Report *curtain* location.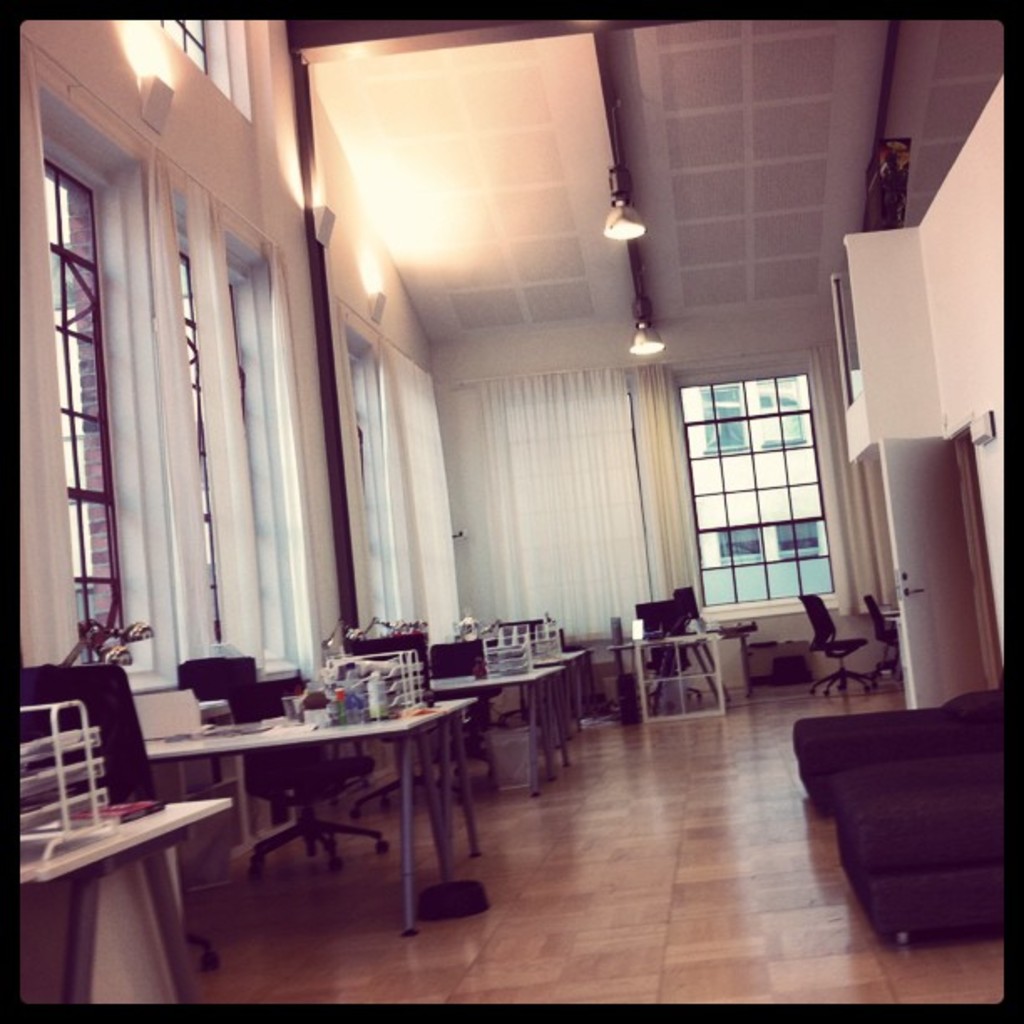
Report: <bbox>631, 360, 709, 617</bbox>.
